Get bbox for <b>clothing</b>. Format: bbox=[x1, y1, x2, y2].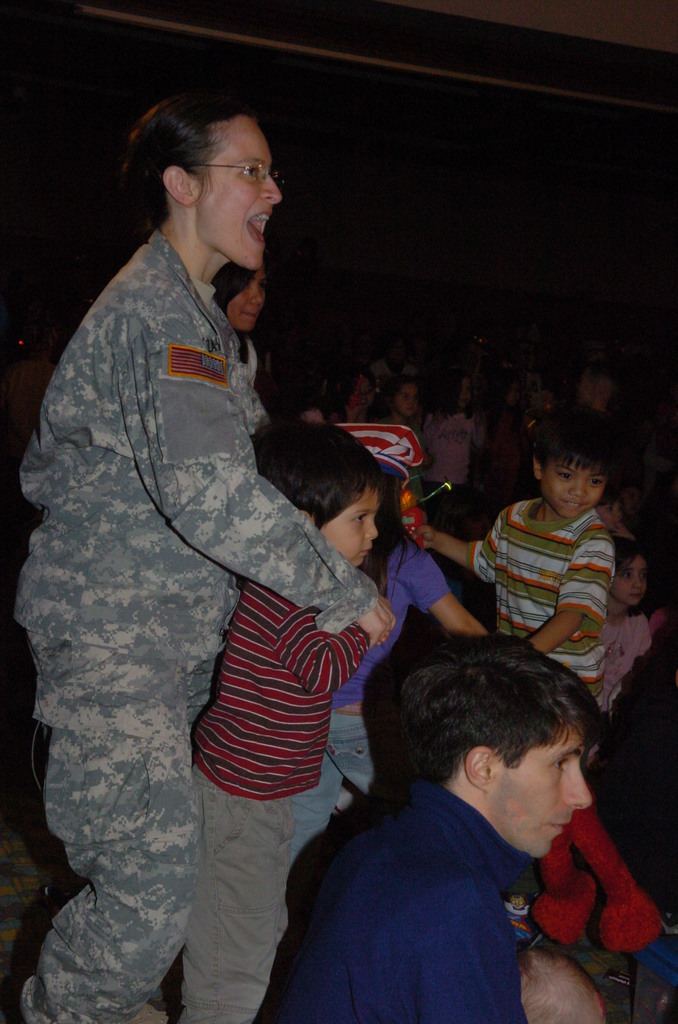
bbox=[31, 137, 392, 1005].
